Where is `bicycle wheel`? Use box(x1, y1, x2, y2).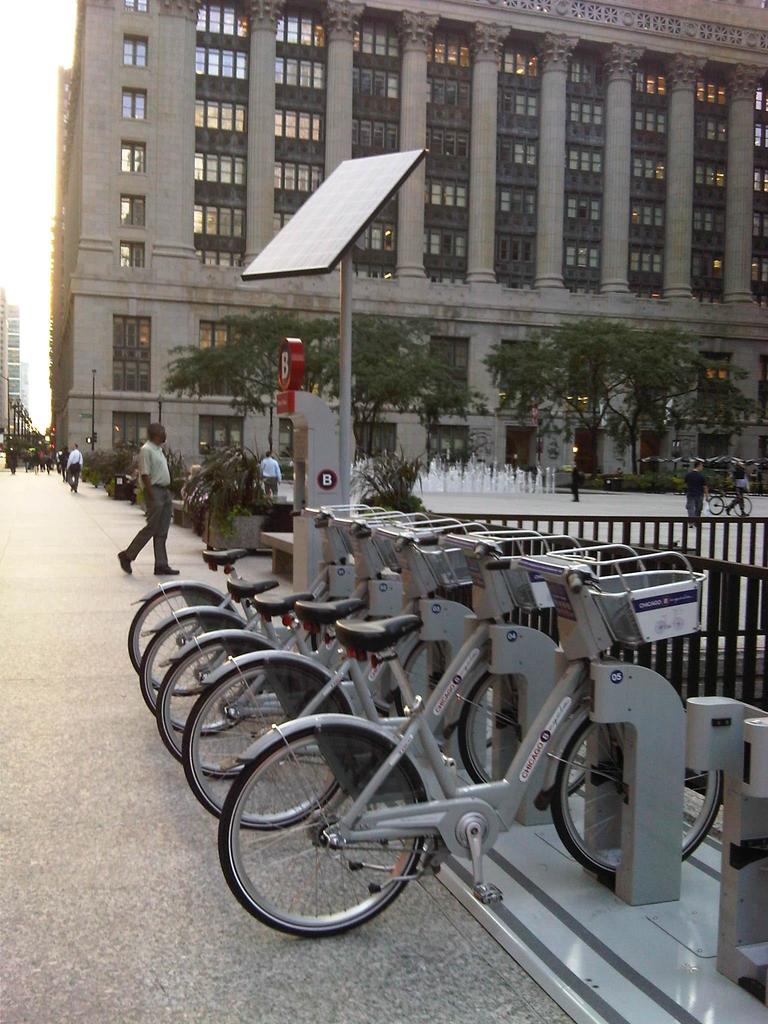
box(396, 634, 452, 748).
